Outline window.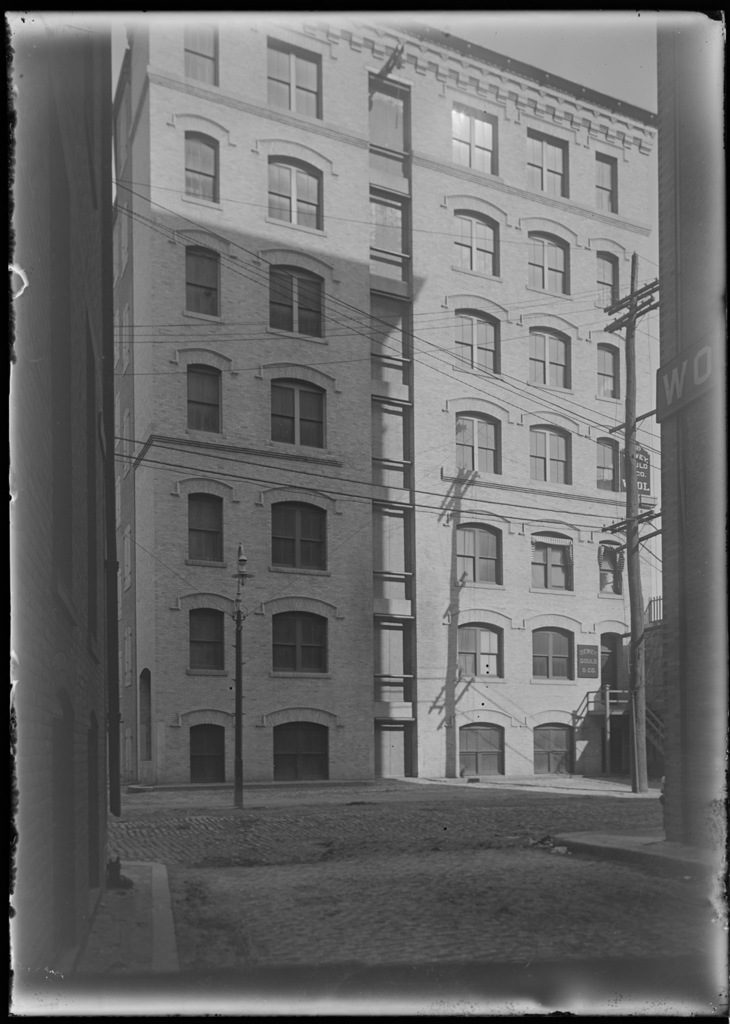
Outline: 602/713/638/778.
